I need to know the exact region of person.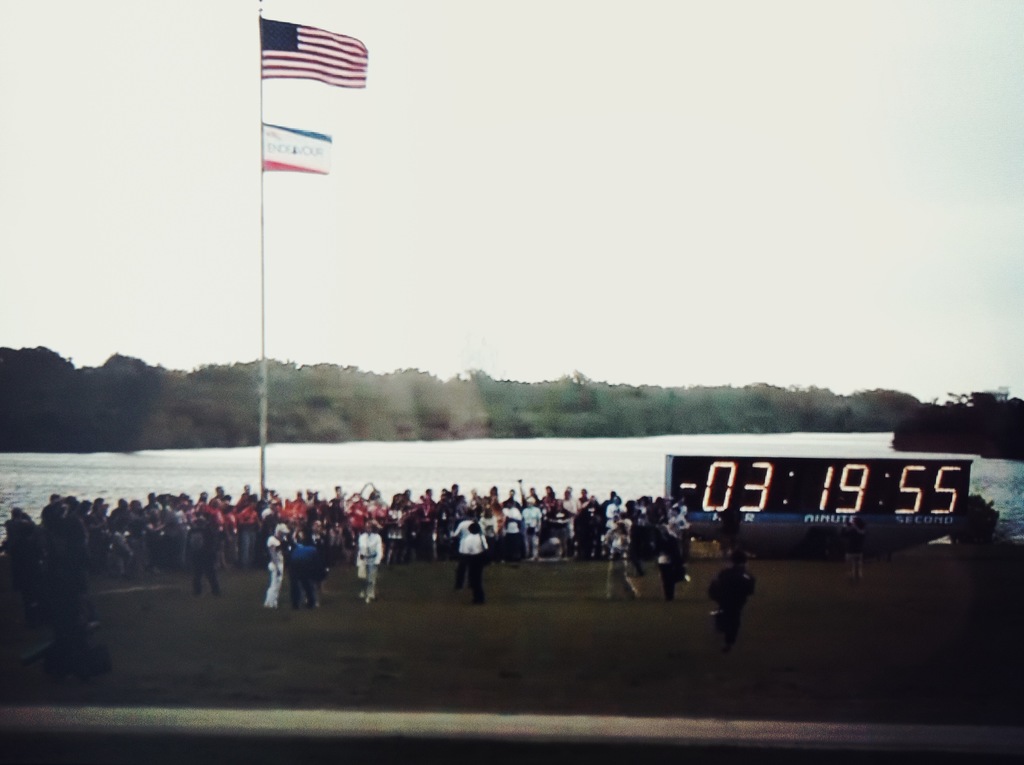
Region: x1=355, y1=518, x2=383, y2=600.
